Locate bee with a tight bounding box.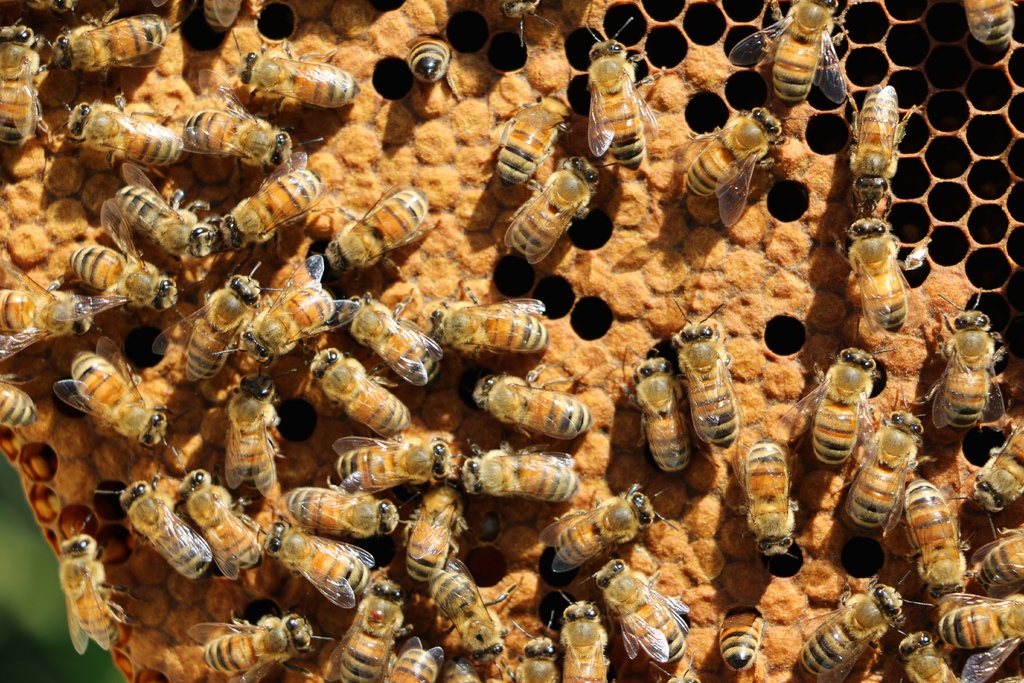
l=920, t=288, r=1011, b=435.
